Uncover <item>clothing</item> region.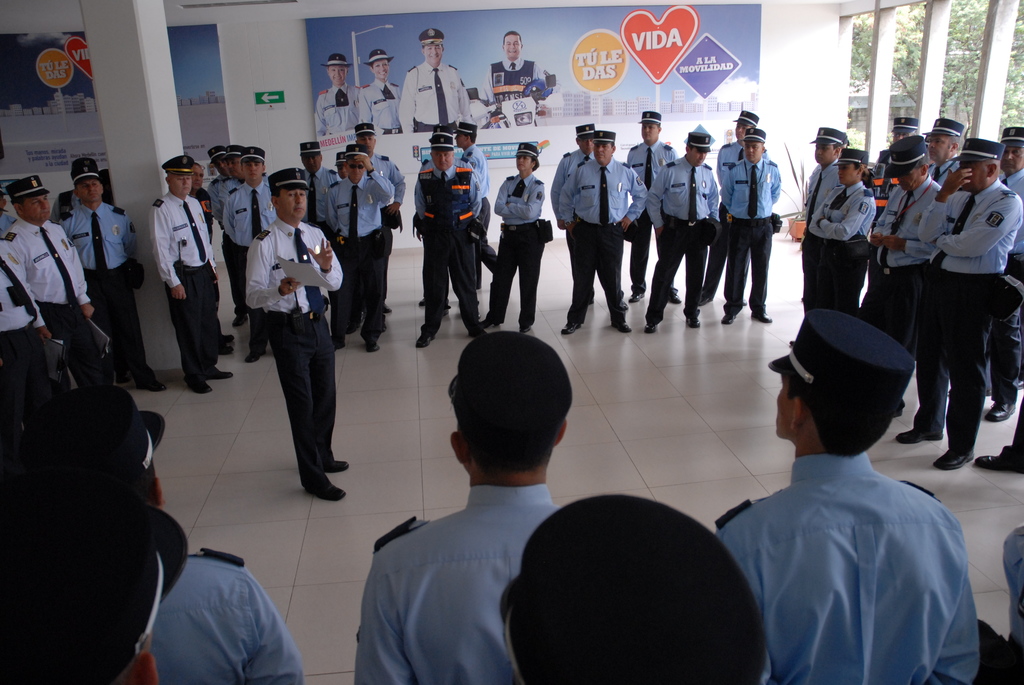
Uncovered: [46, 197, 155, 384].
